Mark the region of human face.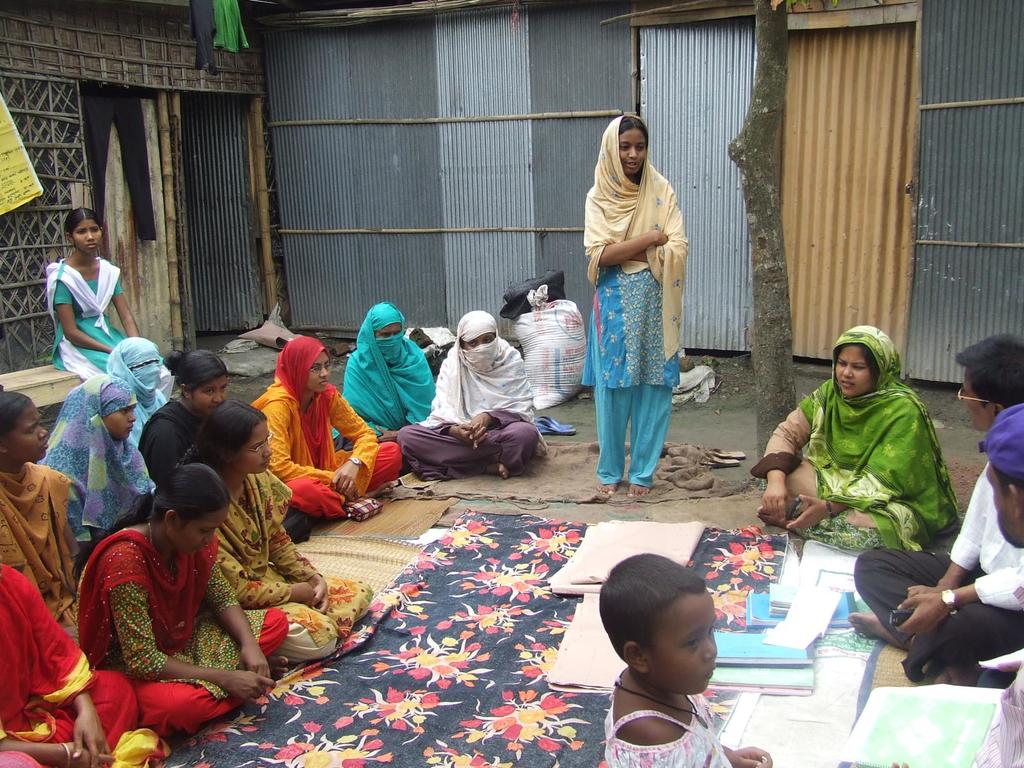
Region: <region>620, 127, 647, 174</region>.
